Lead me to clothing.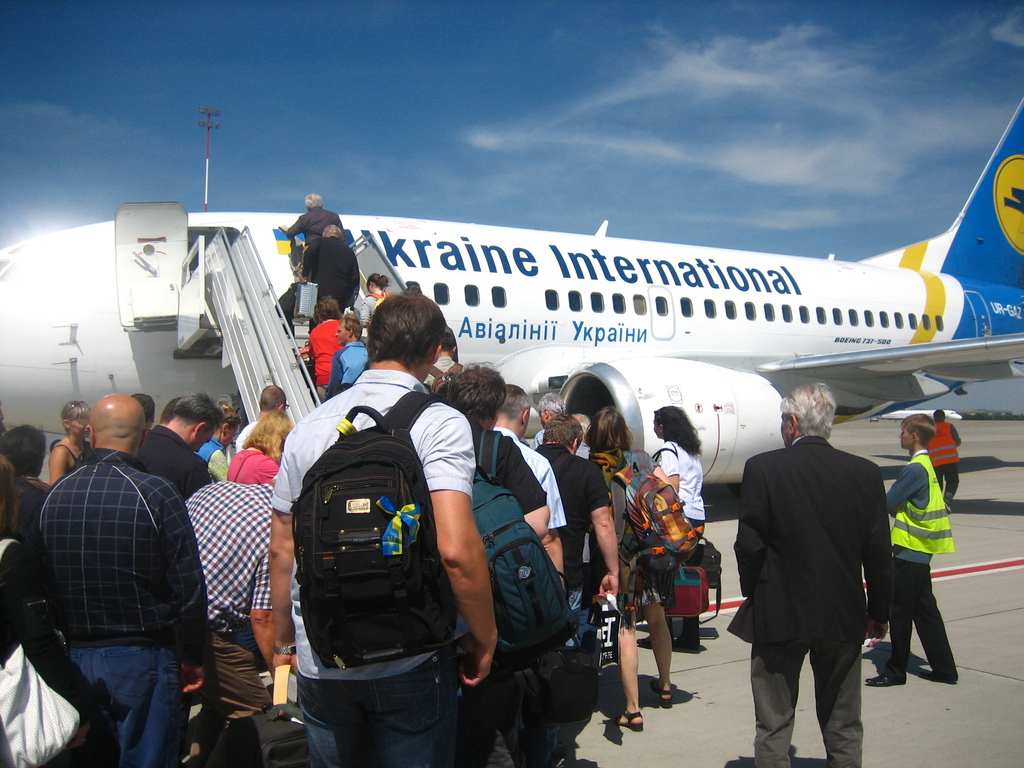
Lead to l=653, t=442, r=705, b=545.
